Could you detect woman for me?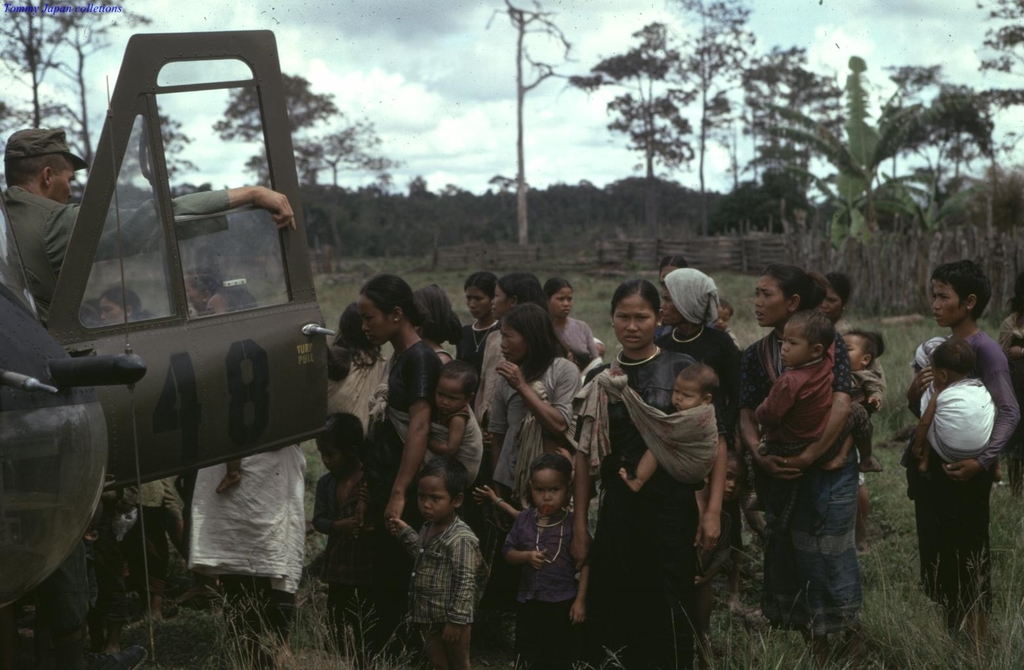
Detection result: bbox(573, 283, 732, 669).
